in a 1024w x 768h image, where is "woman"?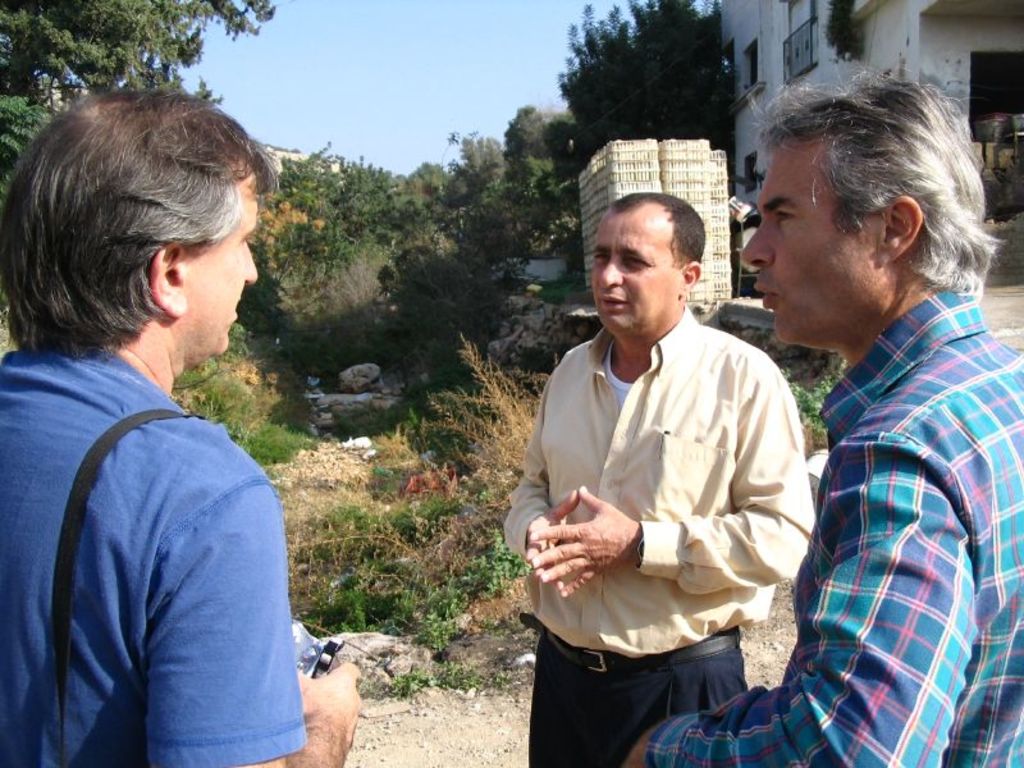
locate(0, 97, 340, 767).
